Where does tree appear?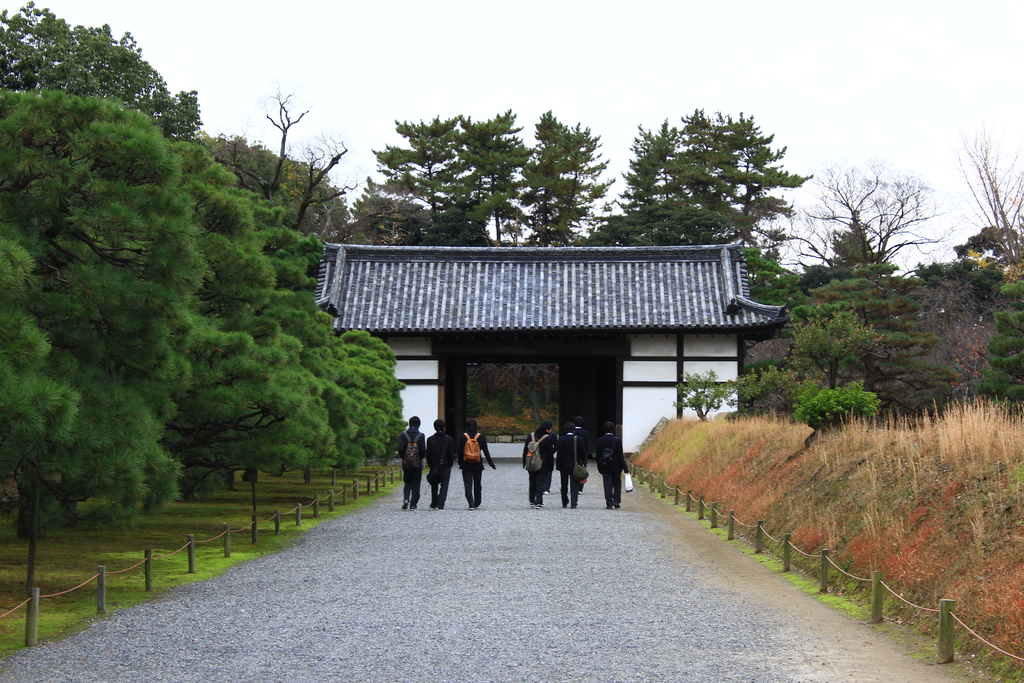
Appears at pyautogui.locateOnScreen(28, 72, 216, 557).
